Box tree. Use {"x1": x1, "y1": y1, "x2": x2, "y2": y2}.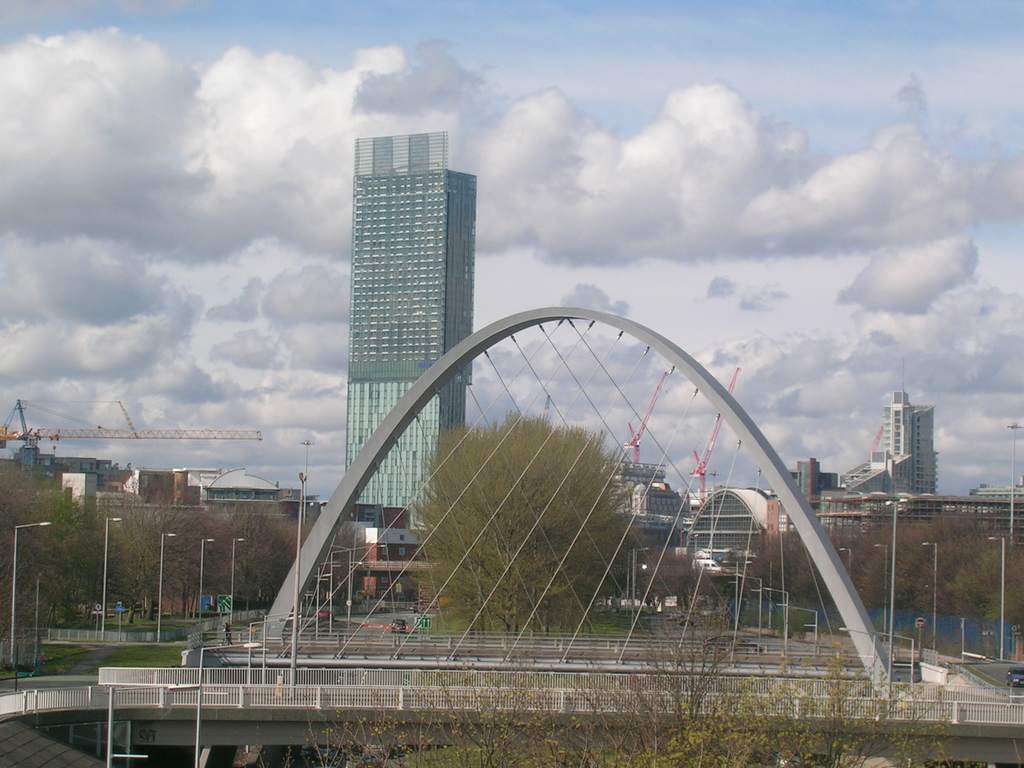
{"x1": 200, "y1": 506, "x2": 297, "y2": 621}.
